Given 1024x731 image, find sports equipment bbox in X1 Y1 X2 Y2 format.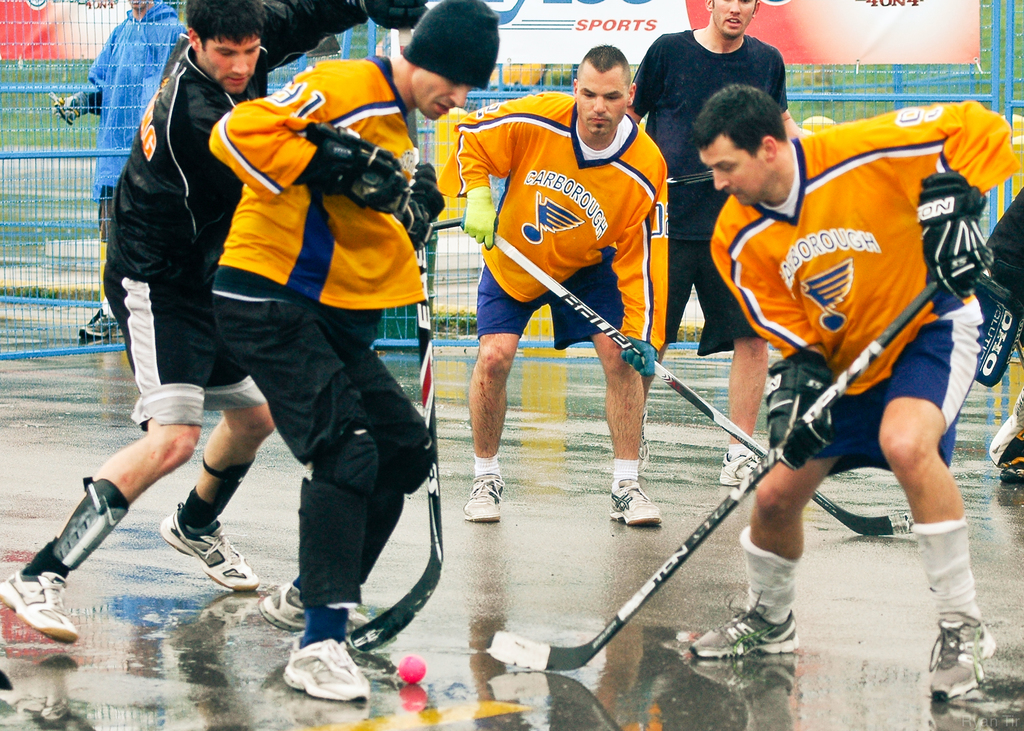
913 172 993 305.
